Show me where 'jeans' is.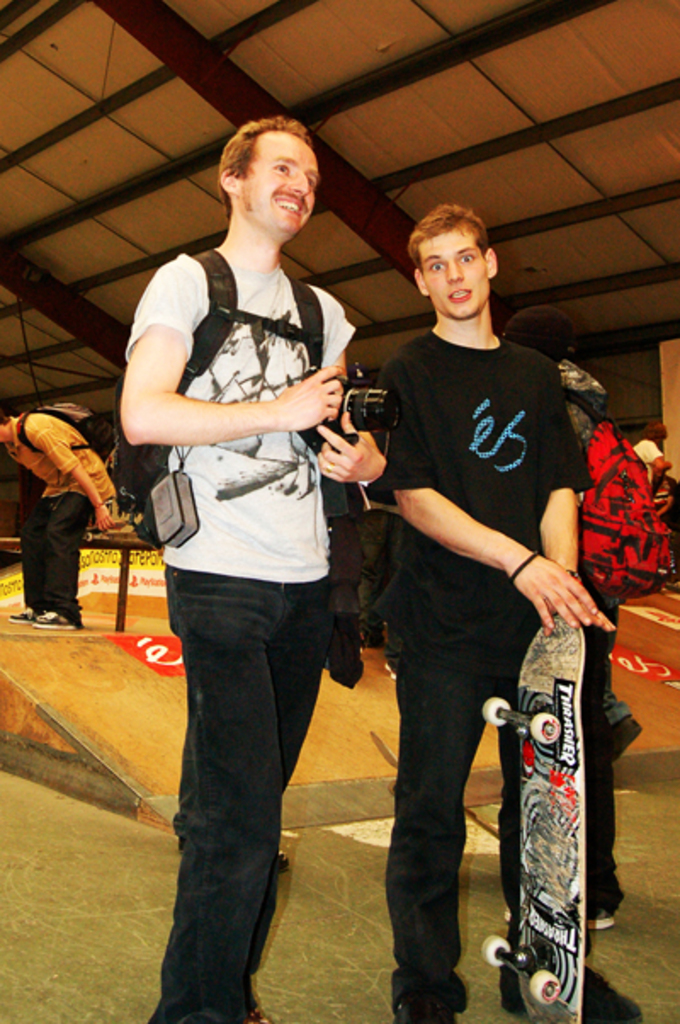
'jeans' is at (144,566,338,1023).
